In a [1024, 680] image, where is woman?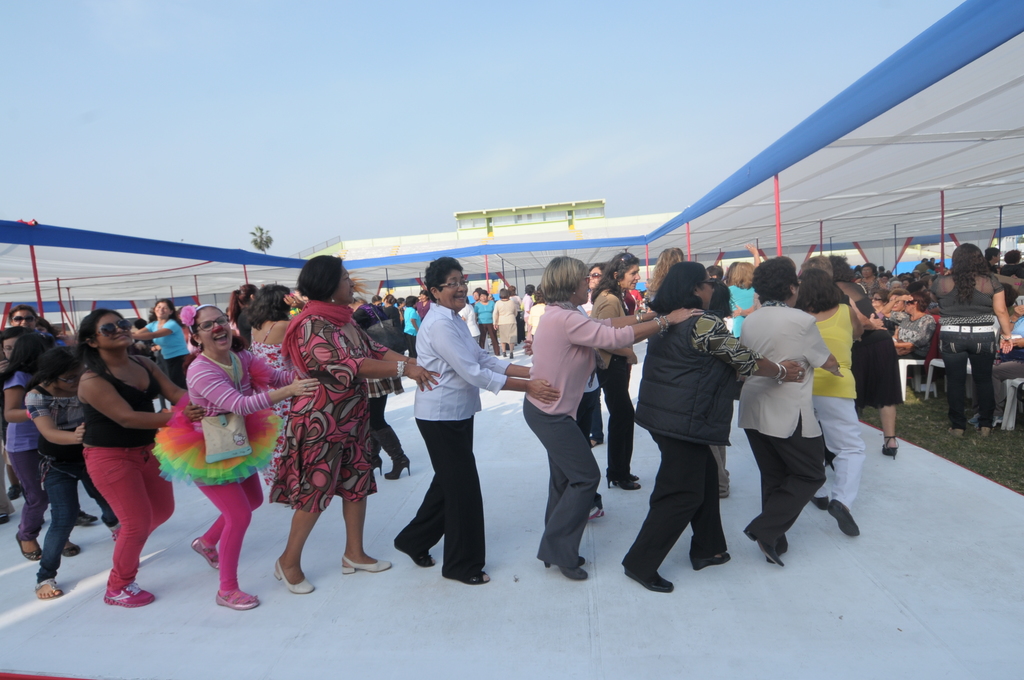
20/344/124/601.
